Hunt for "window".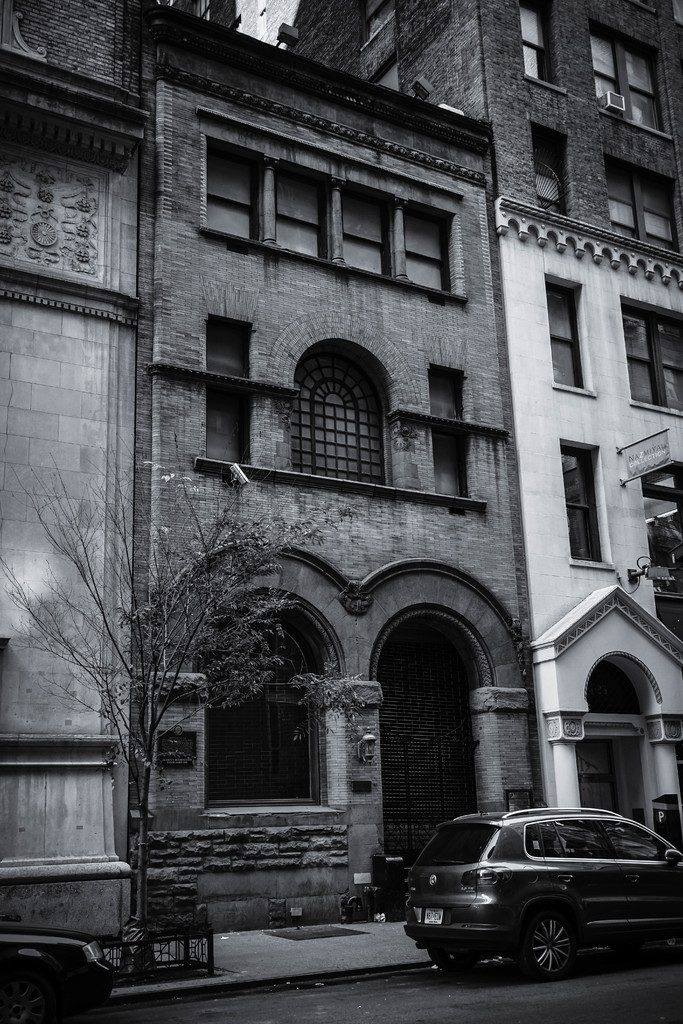
Hunted down at [left=293, top=339, right=395, bottom=491].
